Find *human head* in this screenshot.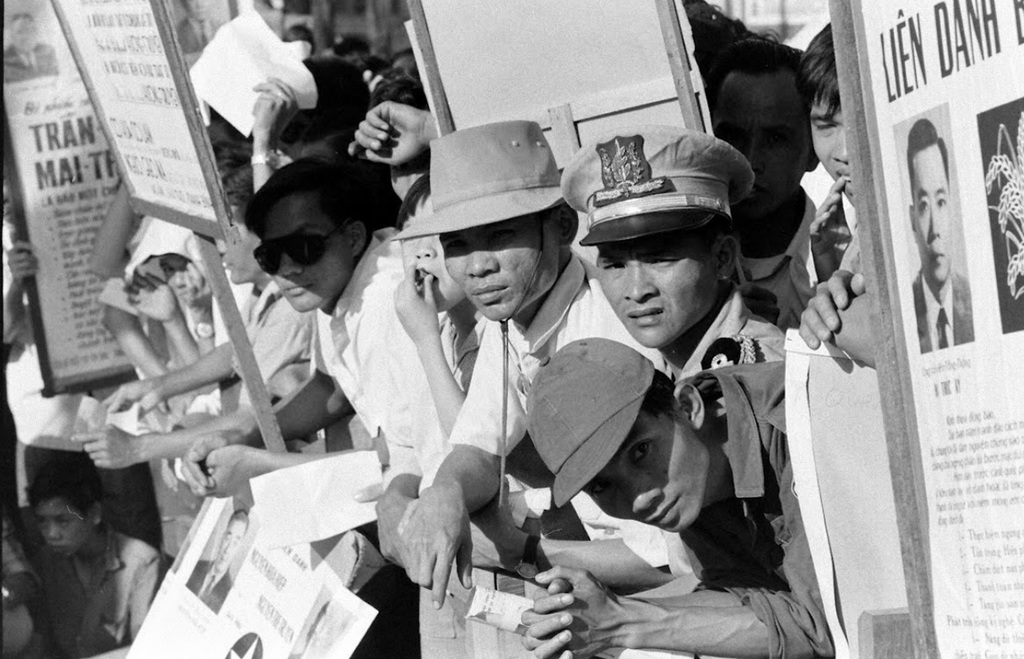
The bounding box for *human head* is {"left": 794, "top": 26, "right": 850, "bottom": 204}.
